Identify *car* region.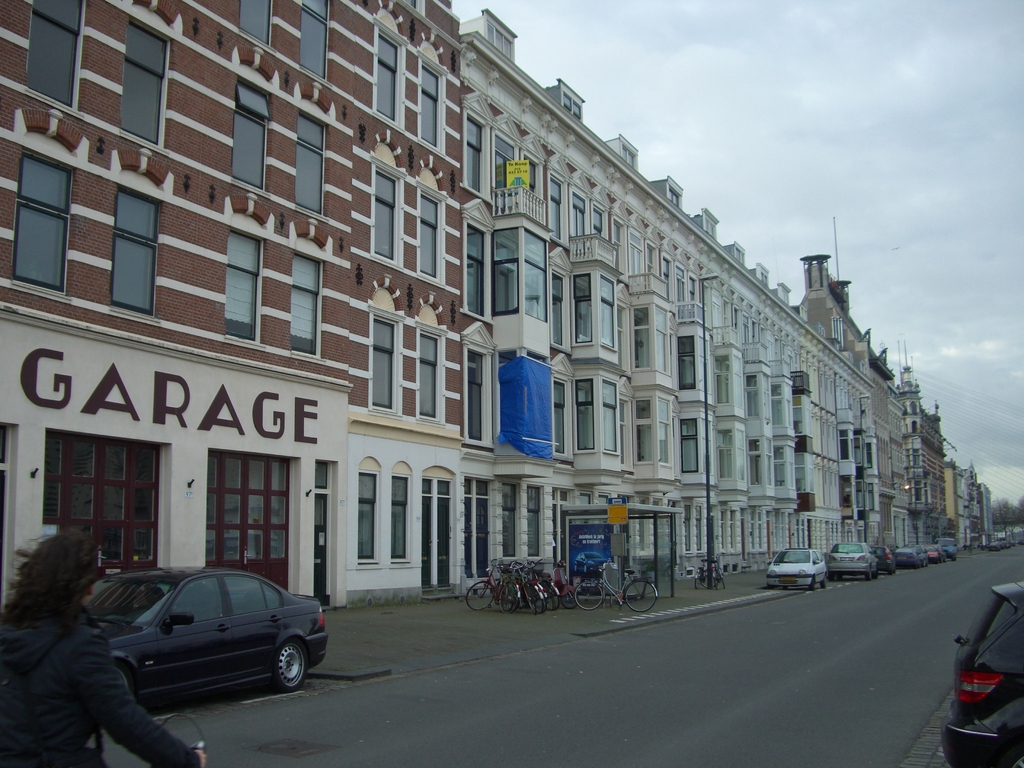
Region: <box>831,540,874,584</box>.
